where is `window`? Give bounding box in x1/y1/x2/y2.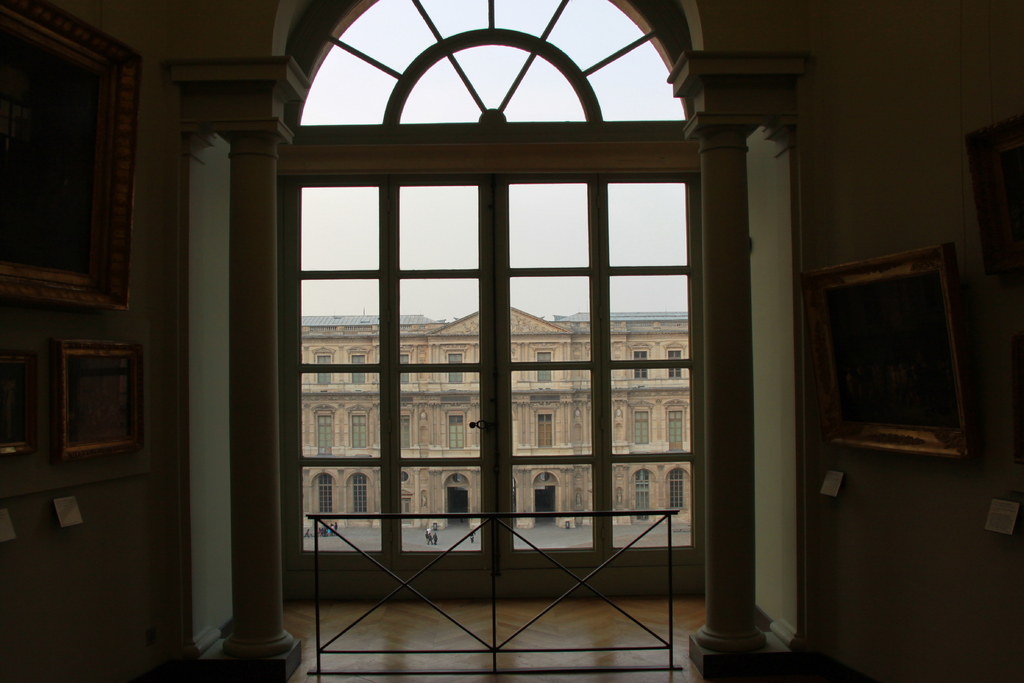
315/349/335/388.
